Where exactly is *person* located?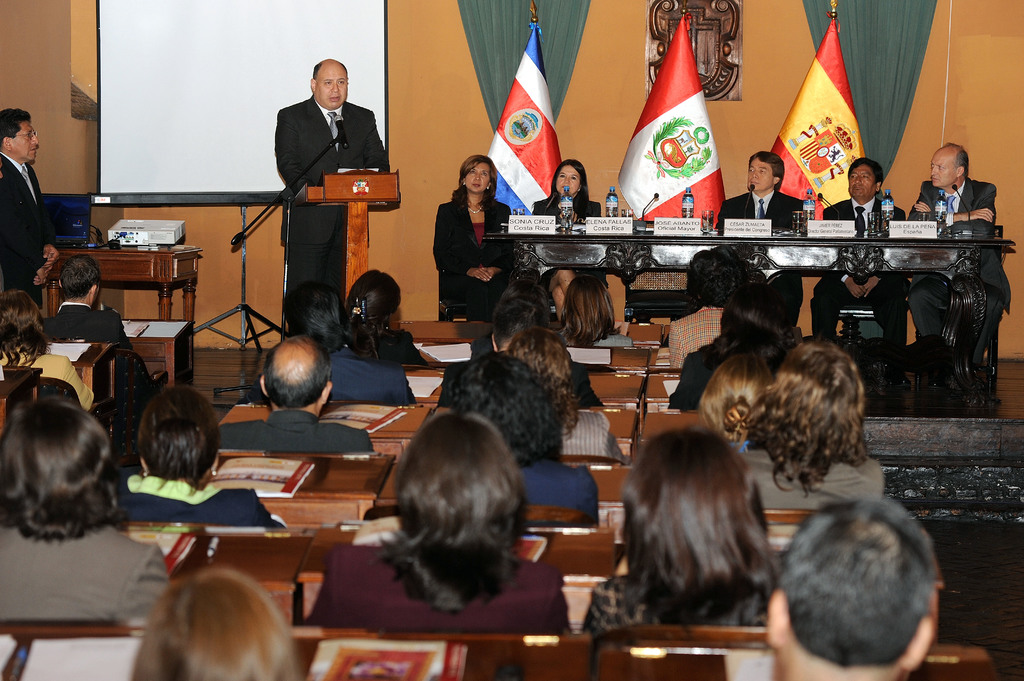
Its bounding box is [555, 272, 626, 348].
